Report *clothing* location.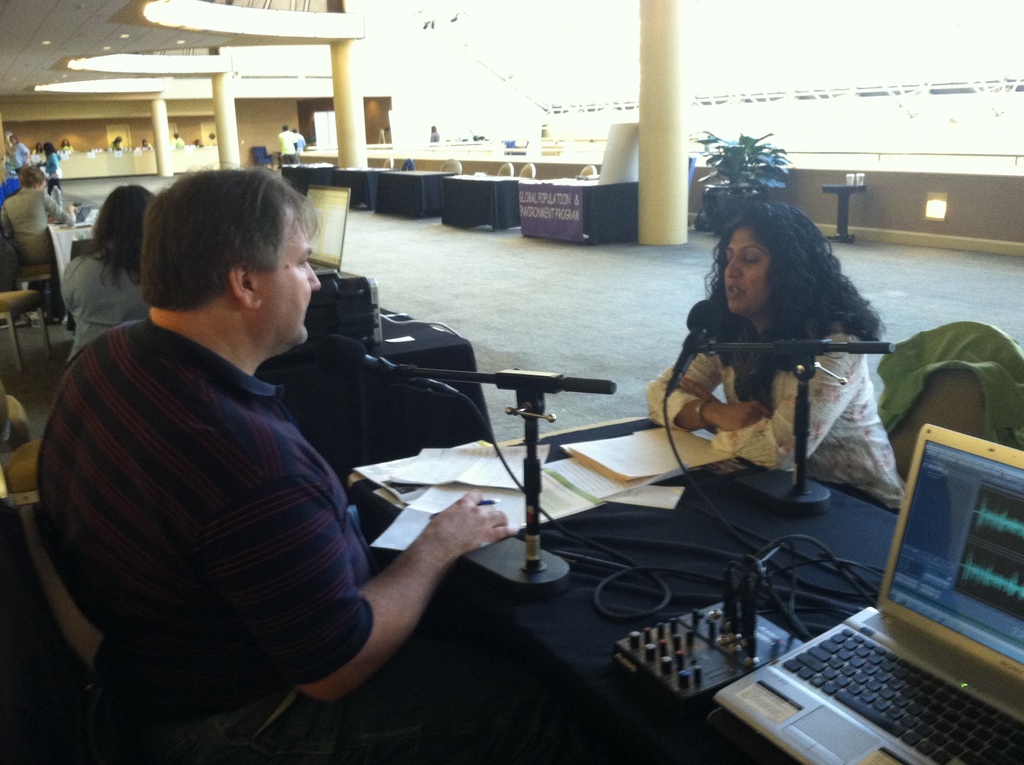
Report: x1=0 y1=184 x2=68 y2=280.
